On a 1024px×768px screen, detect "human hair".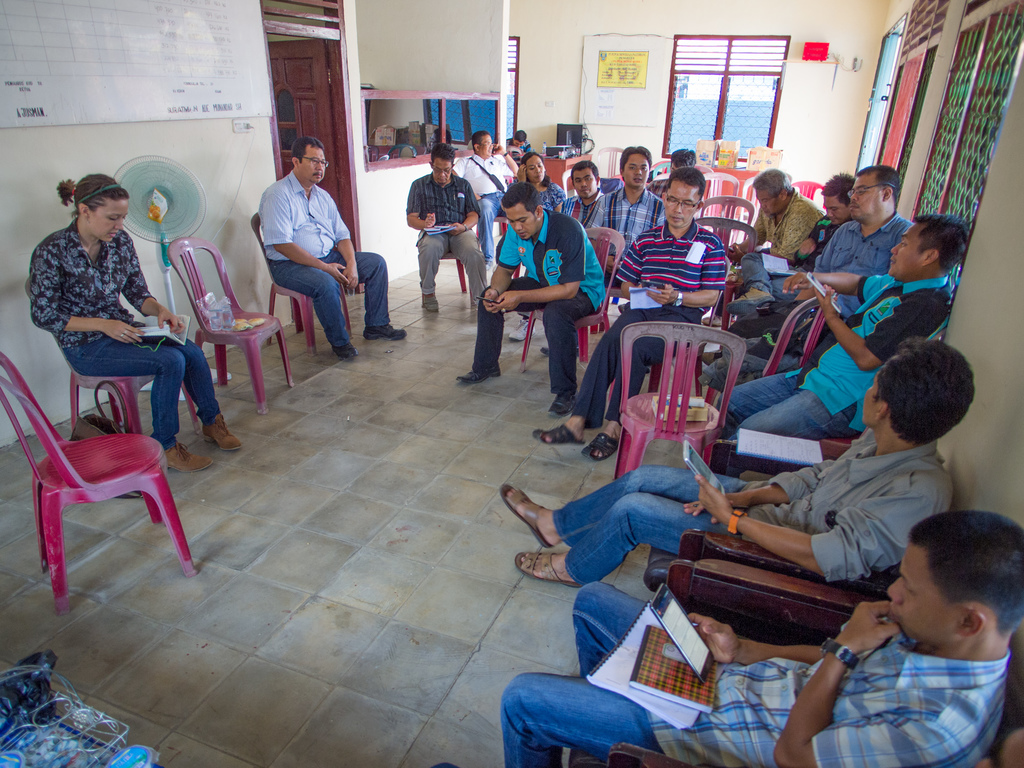
rect(570, 157, 599, 185).
